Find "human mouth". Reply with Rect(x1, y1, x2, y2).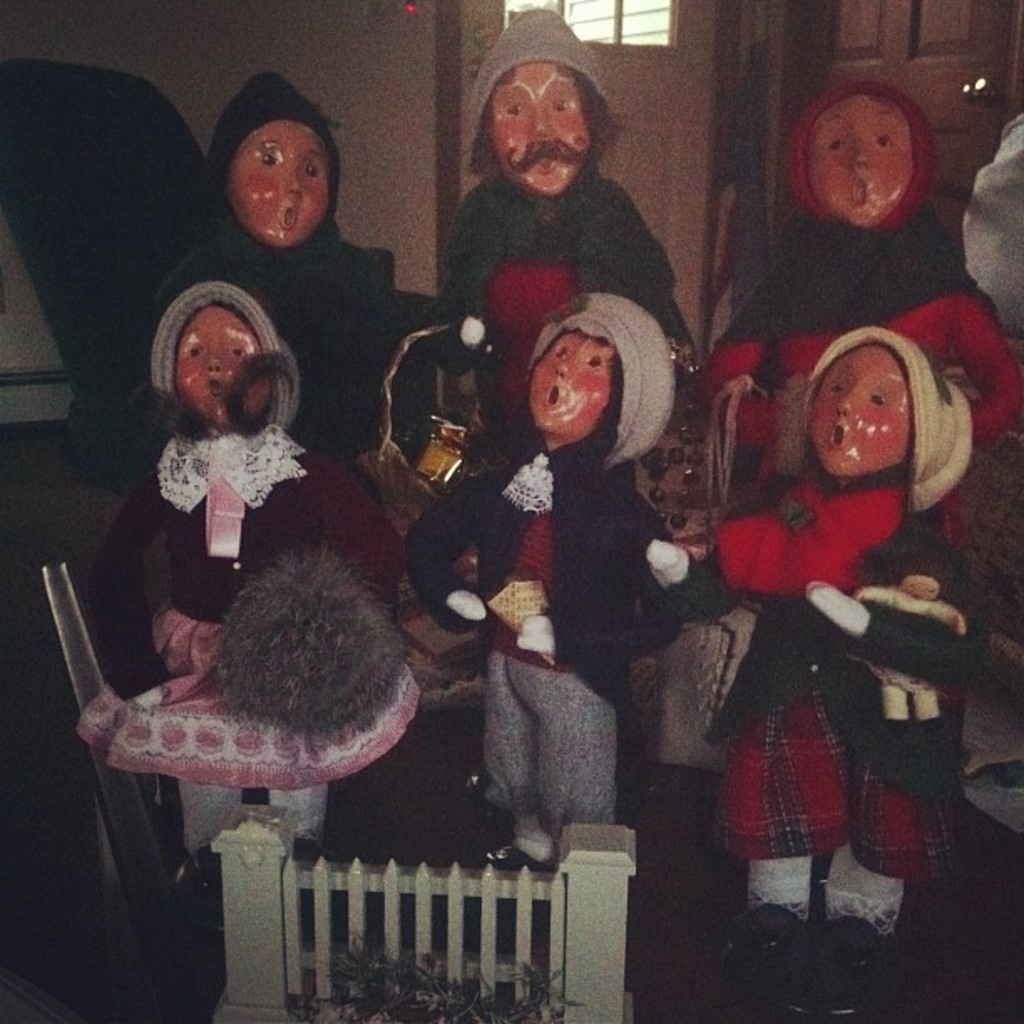
Rect(201, 373, 228, 400).
